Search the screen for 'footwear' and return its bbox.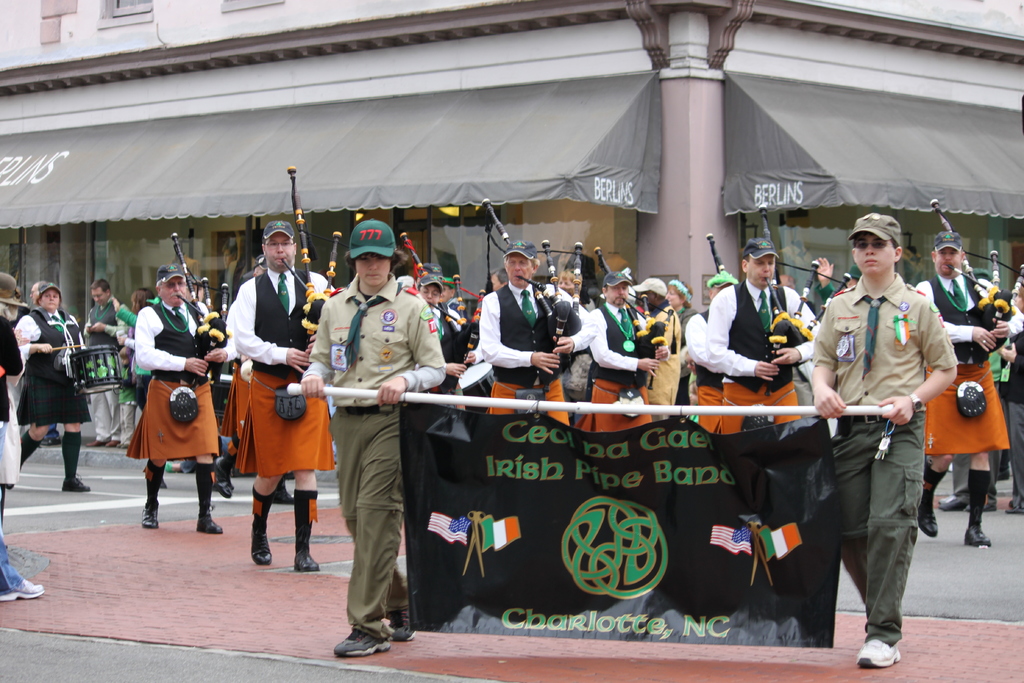
Found: rect(276, 483, 294, 503).
